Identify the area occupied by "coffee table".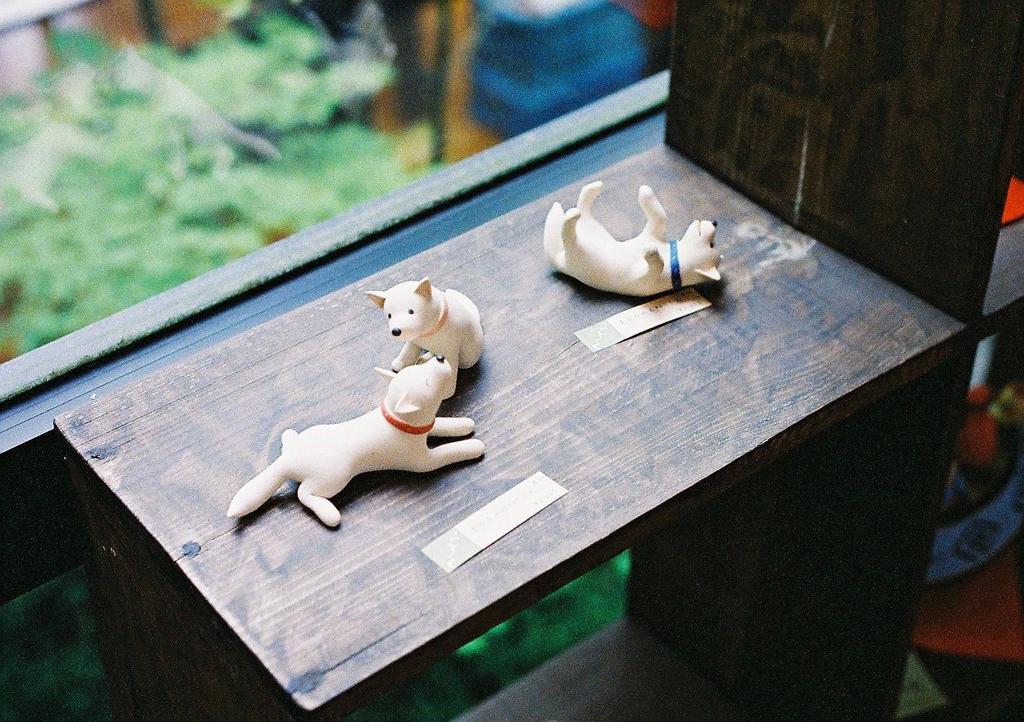
Area: 52 140 972 721.
